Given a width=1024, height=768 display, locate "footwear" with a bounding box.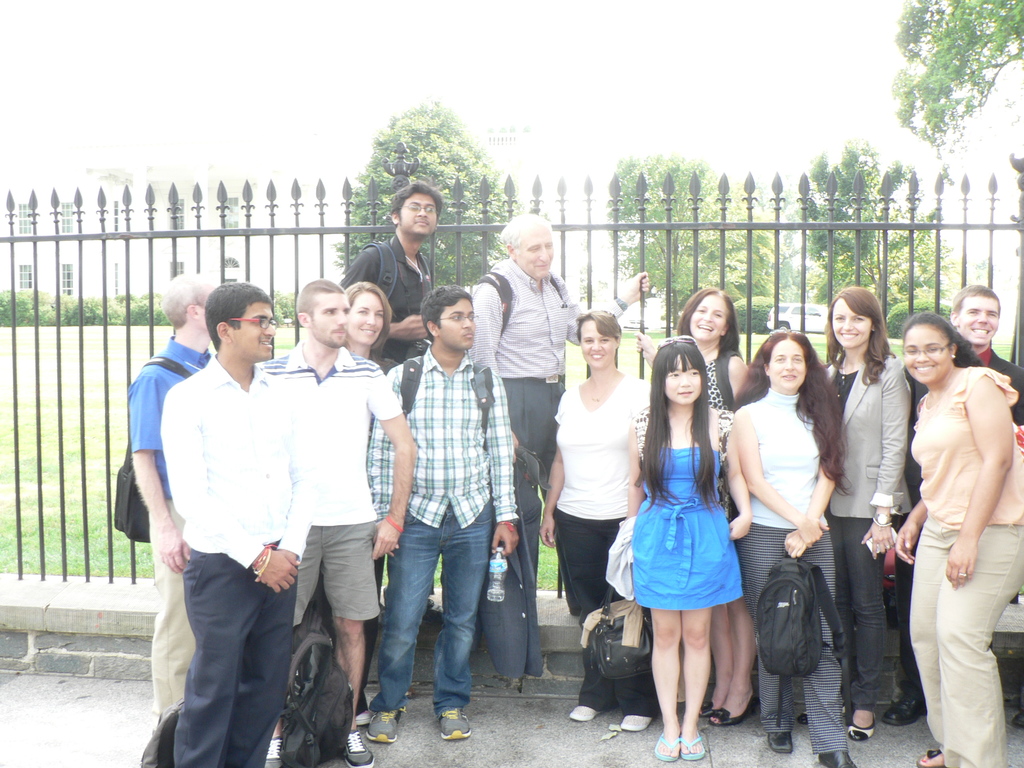
Located: locate(341, 726, 374, 767).
